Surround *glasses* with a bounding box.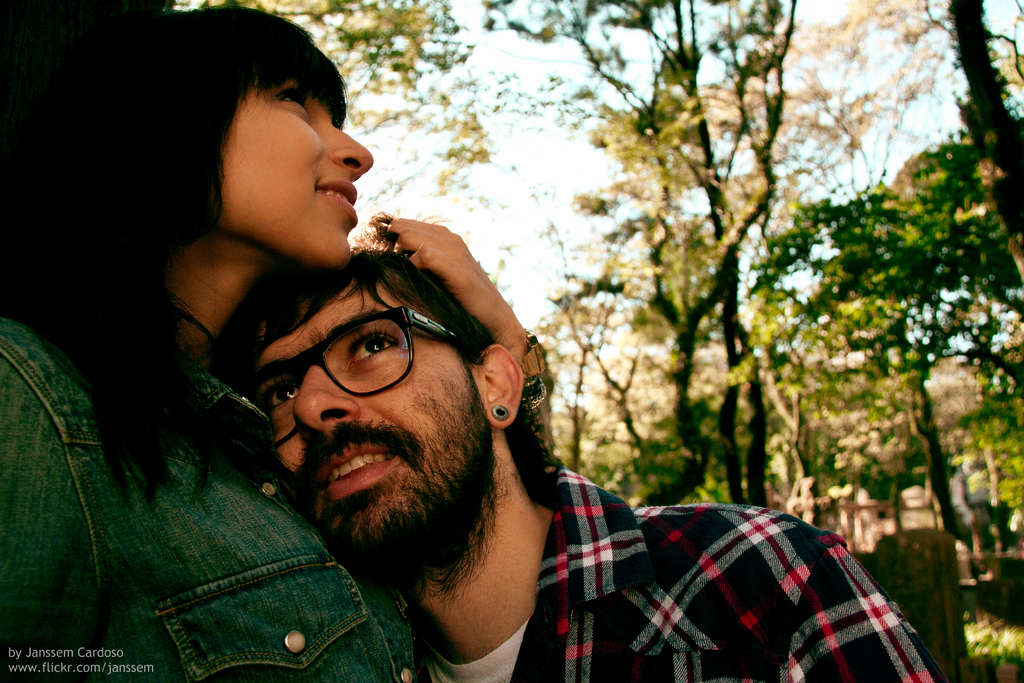
250:318:461:416.
